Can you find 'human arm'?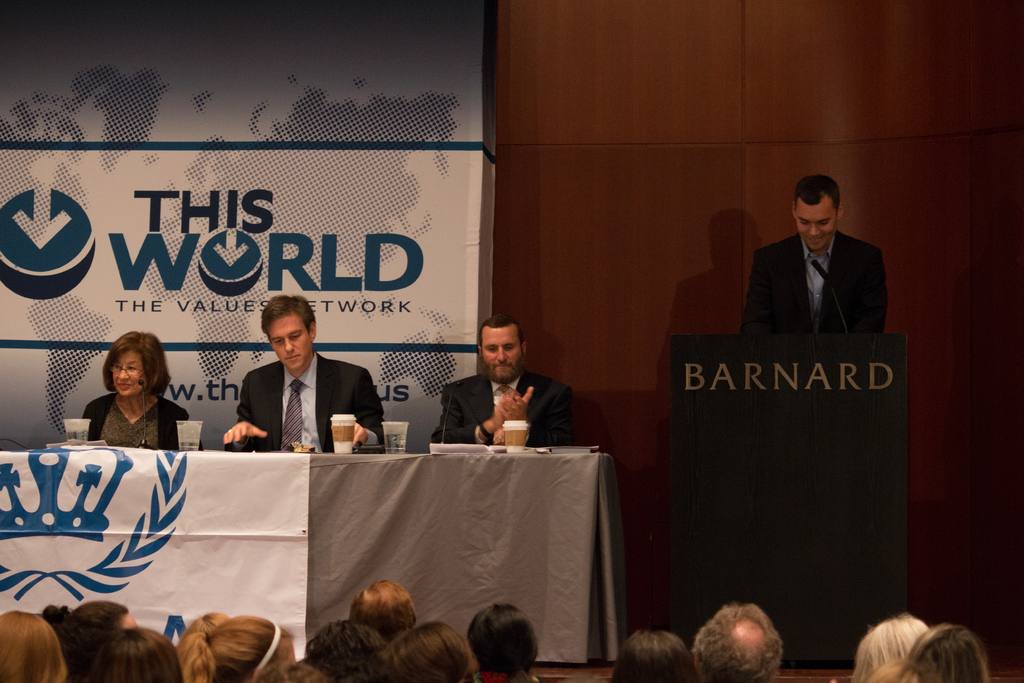
Yes, bounding box: (173,404,207,453).
